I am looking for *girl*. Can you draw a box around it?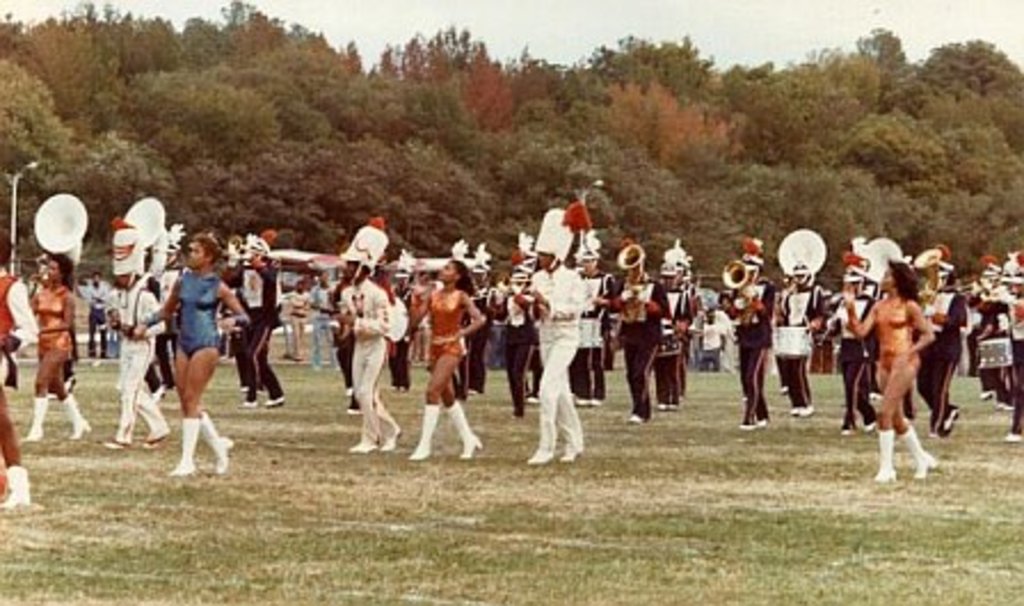
Sure, the bounding box is [x1=841, y1=263, x2=933, y2=485].
